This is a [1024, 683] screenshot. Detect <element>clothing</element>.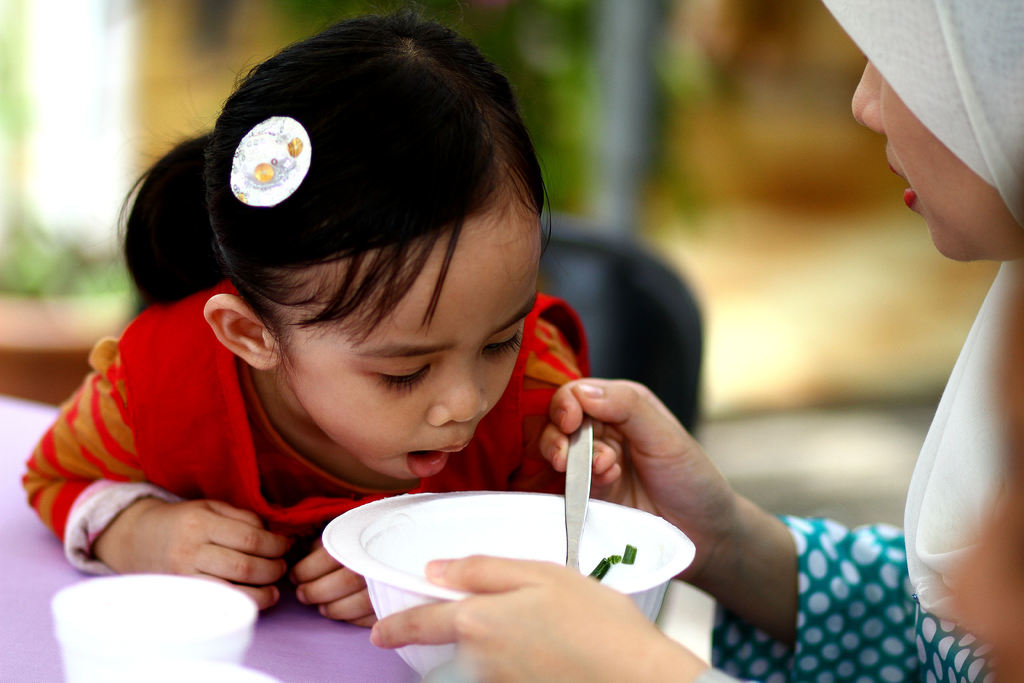
{"left": 709, "top": 0, "right": 1023, "bottom": 682}.
